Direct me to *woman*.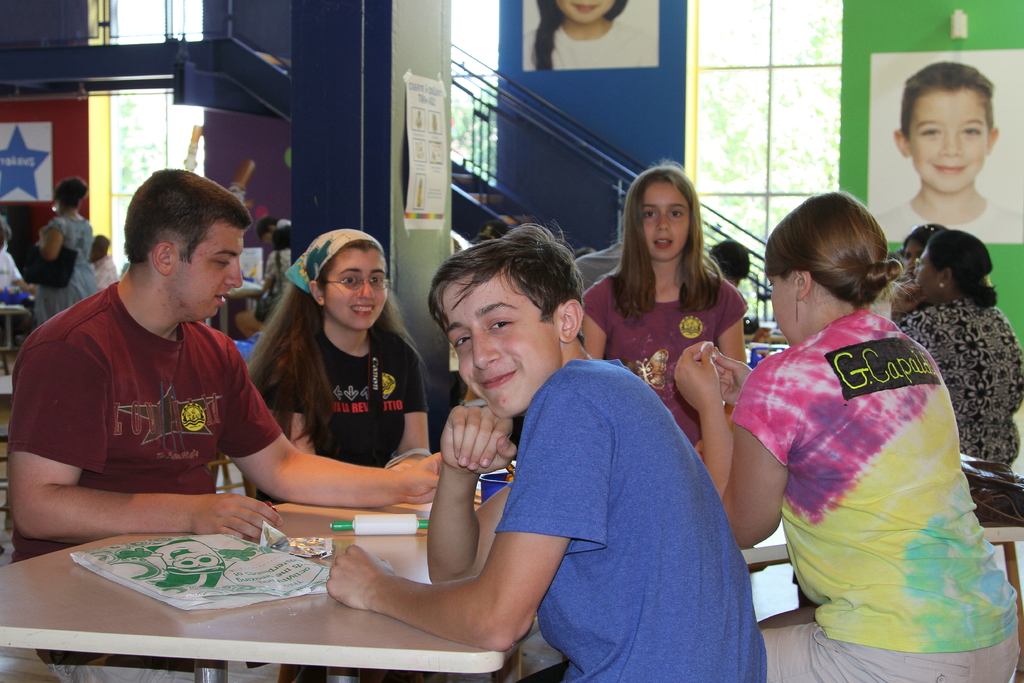
Direction: (244, 229, 439, 480).
